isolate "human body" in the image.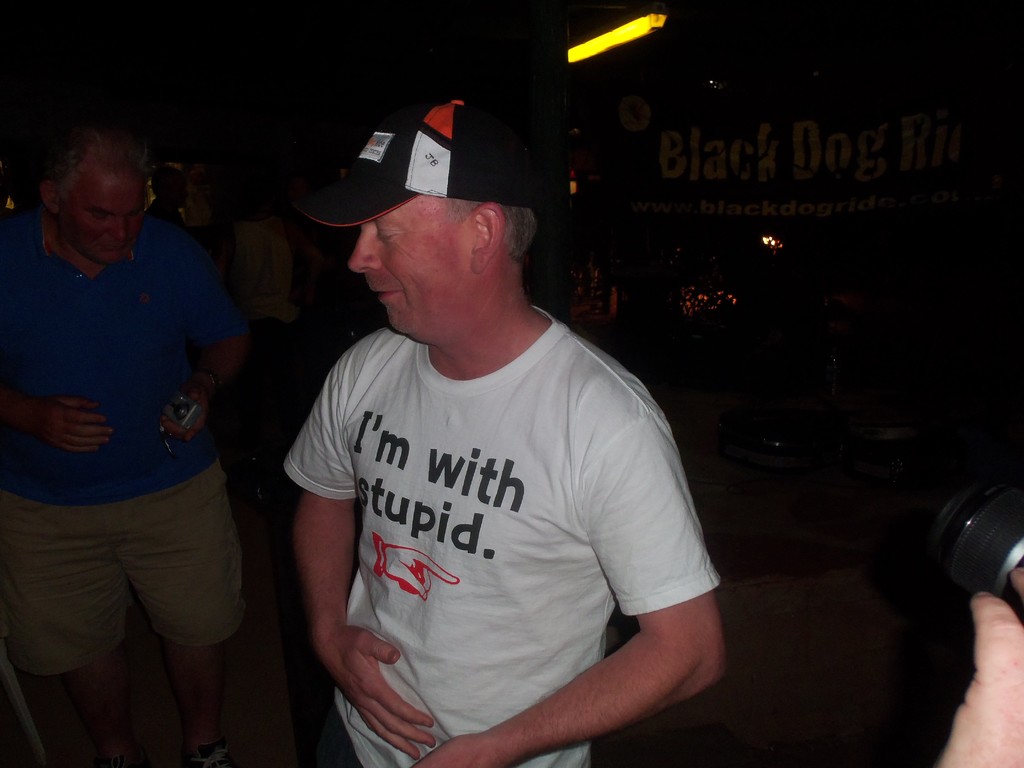
Isolated region: (x1=22, y1=86, x2=251, y2=755).
